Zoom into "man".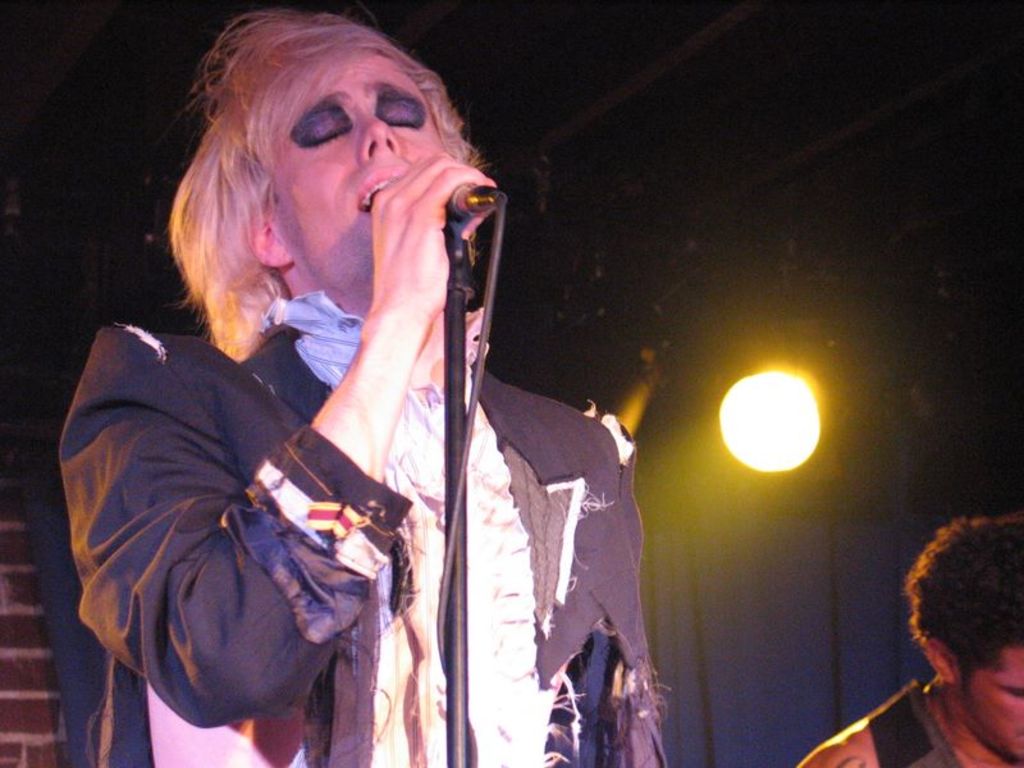
Zoom target: rect(795, 520, 1023, 767).
